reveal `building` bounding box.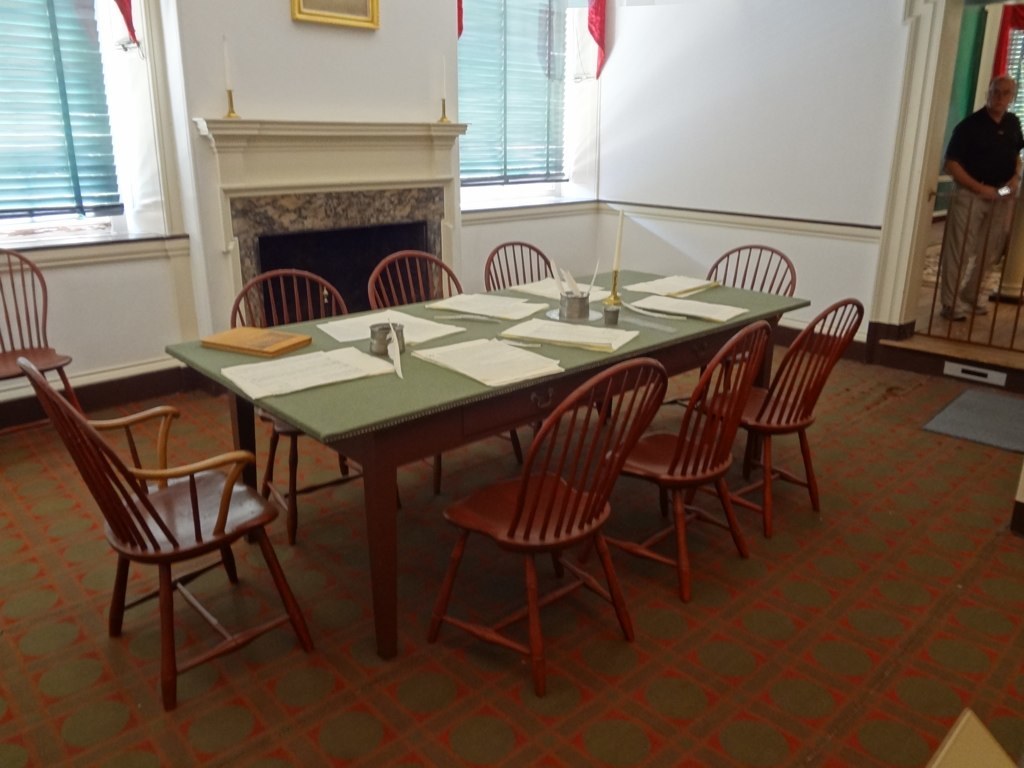
Revealed: (left=0, top=0, right=1023, bottom=767).
